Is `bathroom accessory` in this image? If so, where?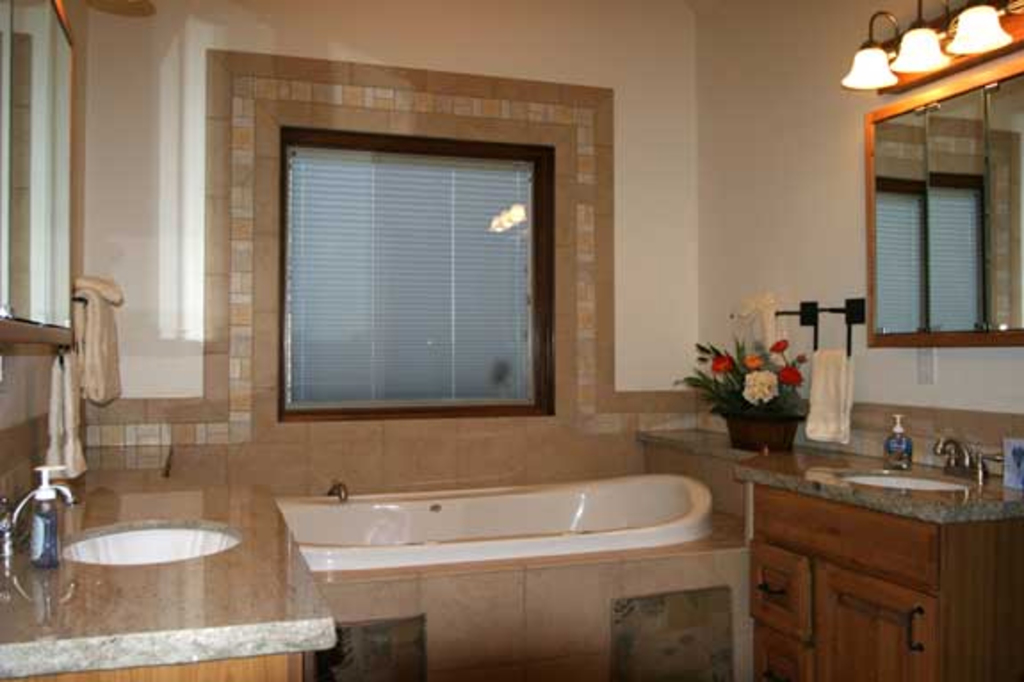
Yes, at locate(329, 481, 349, 502).
